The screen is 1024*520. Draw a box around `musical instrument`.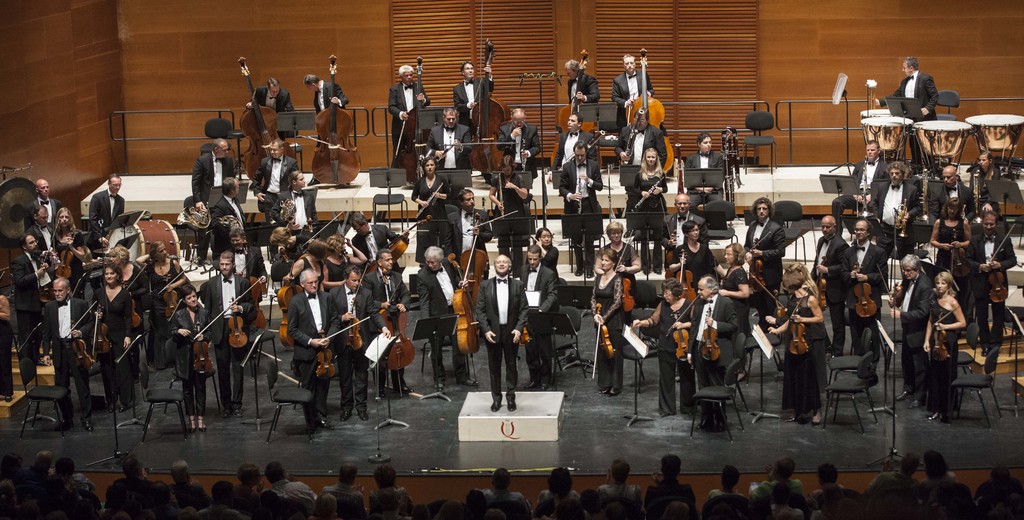
select_region(849, 262, 879, 320).
